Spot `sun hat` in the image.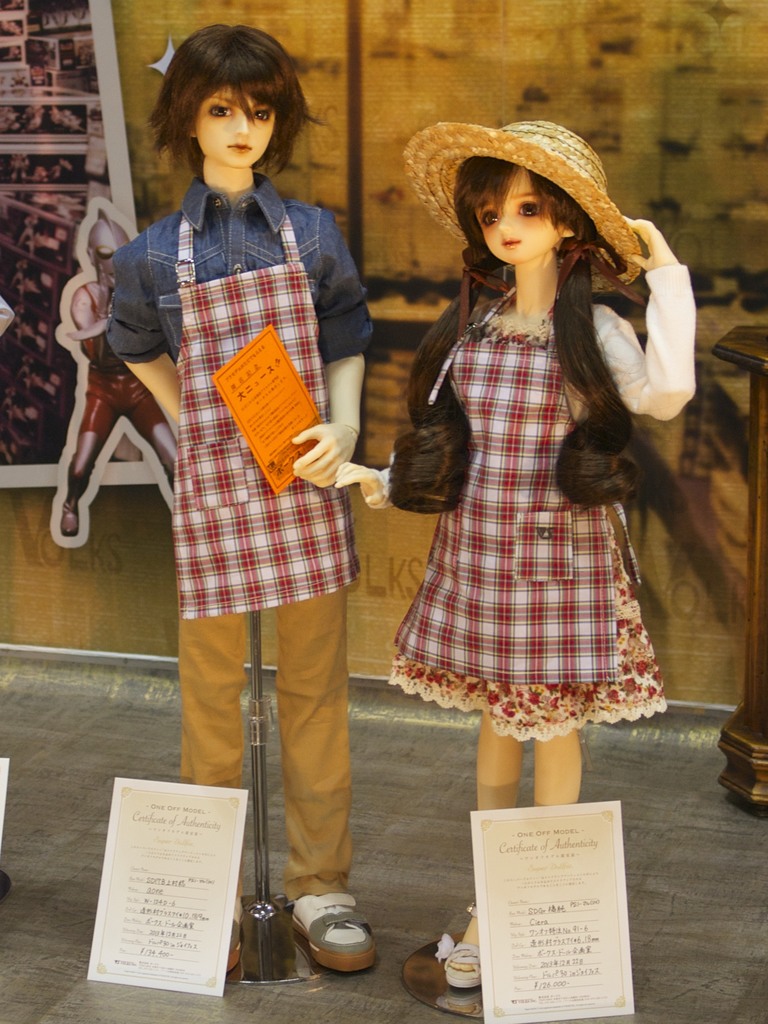
`sun hat` found at 396,116,641,293.
